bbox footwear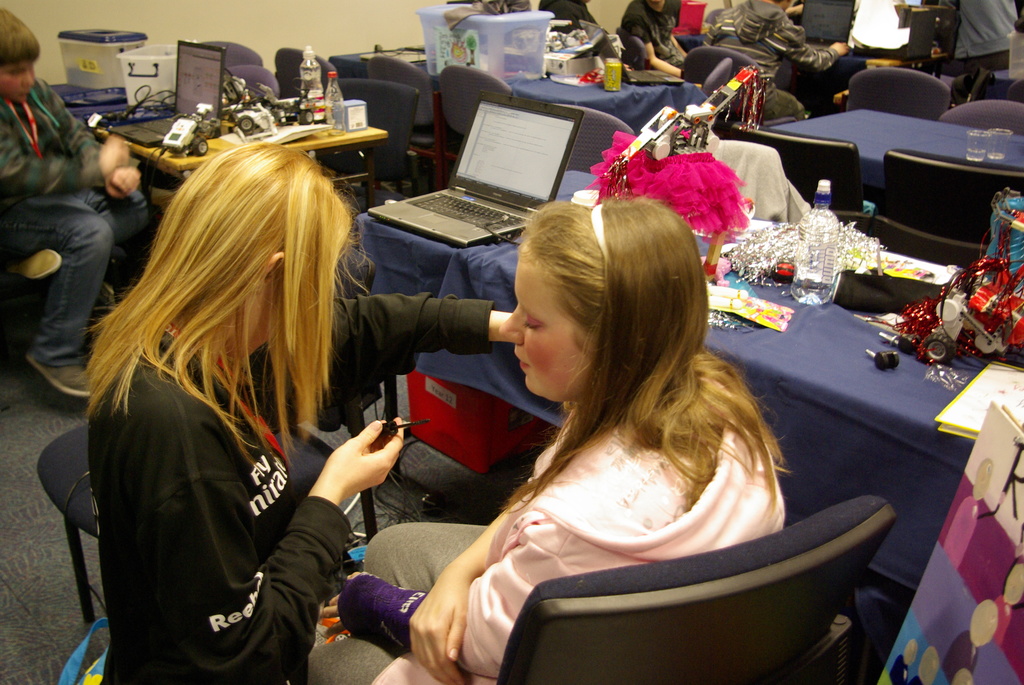
crop(22, 358, 98, 397)
